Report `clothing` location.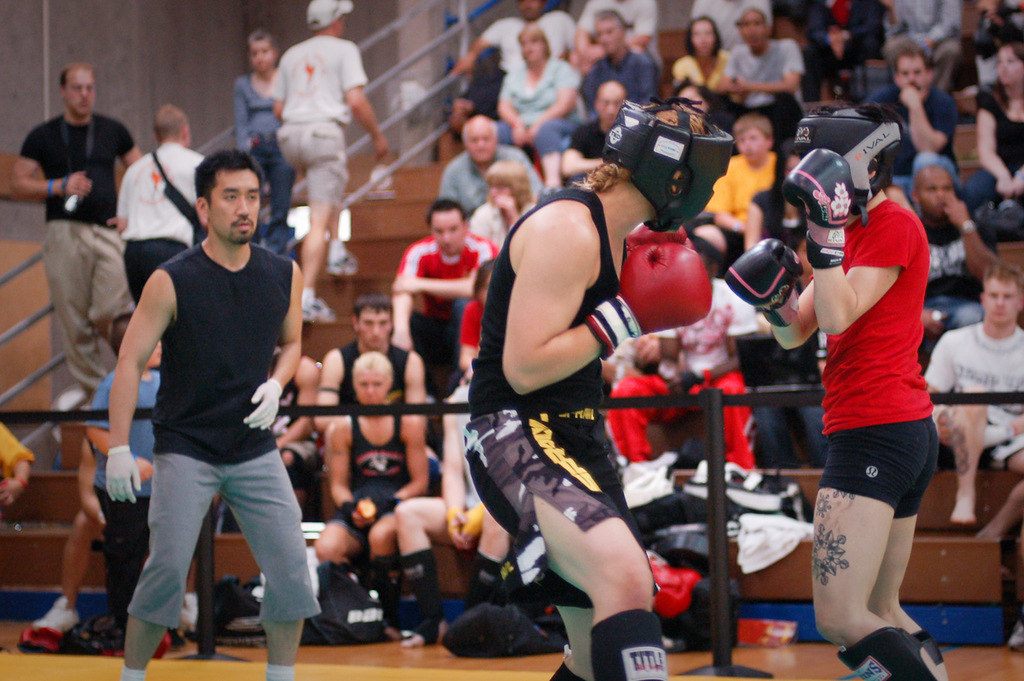
Report: <box>108,134,226,293</box>.
